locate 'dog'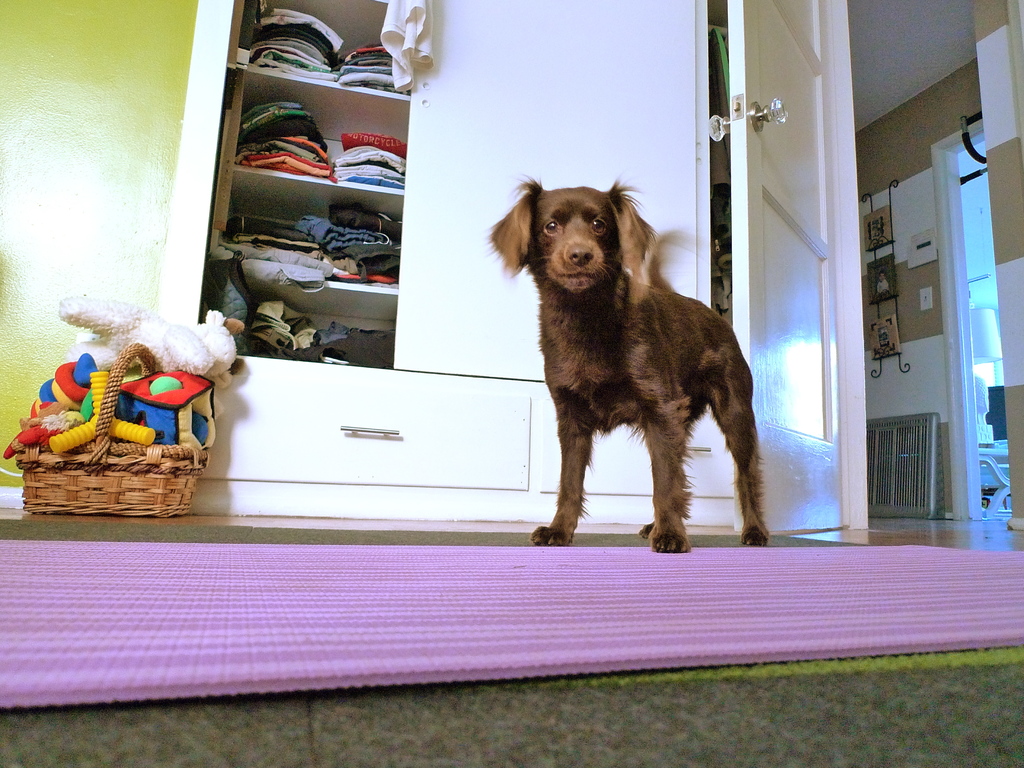
region(485, 169, 771, 553)
